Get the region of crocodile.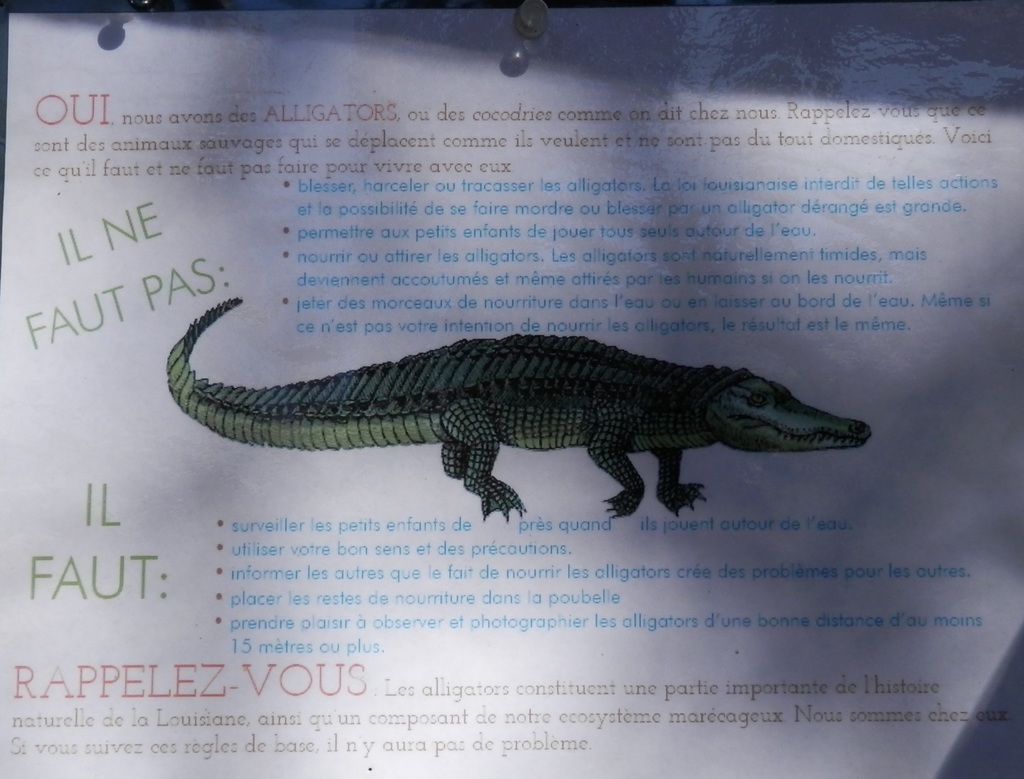
box(168, 298, 877, 517).
